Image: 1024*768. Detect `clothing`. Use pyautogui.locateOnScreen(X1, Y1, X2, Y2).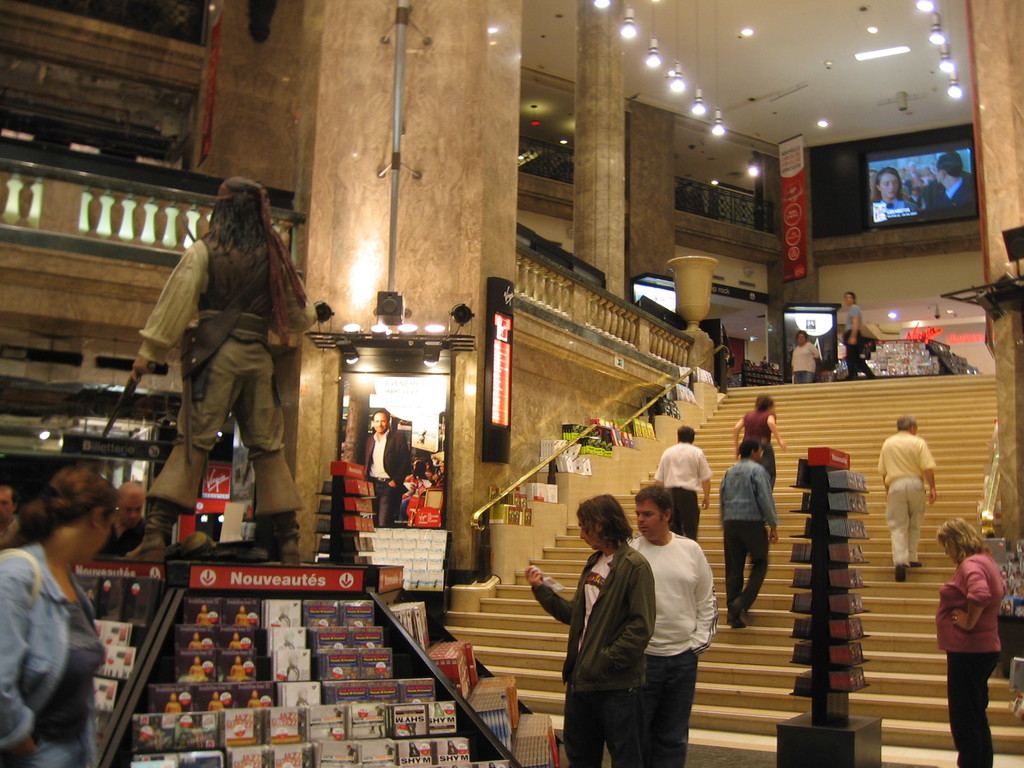
pyautogui.locateOnScreen(528, 538, 652, 767).
